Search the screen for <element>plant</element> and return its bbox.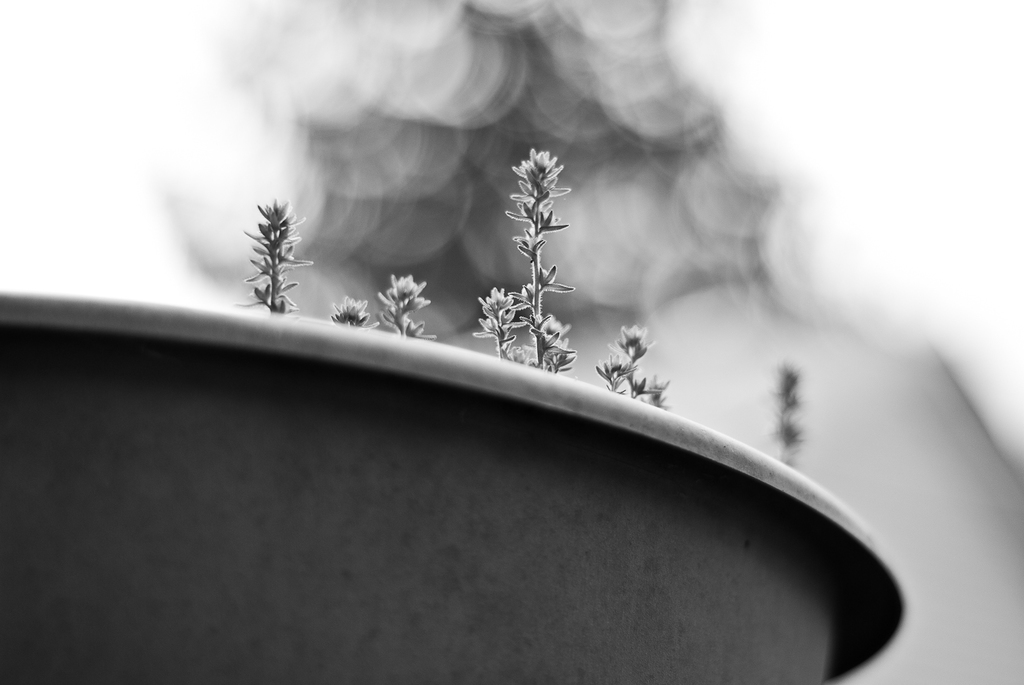
Found: l=773, t=362, r=803, b=459.
